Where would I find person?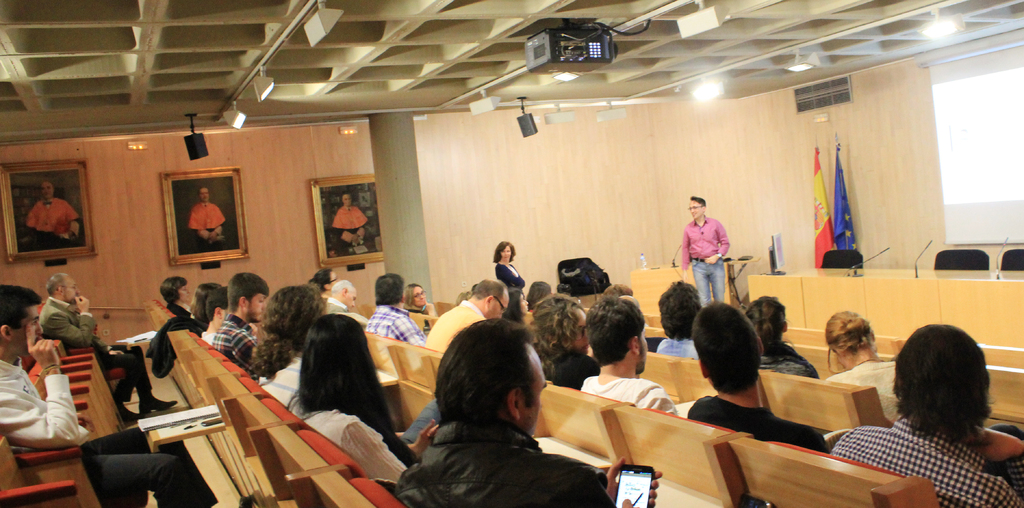
At 23/181/85/247.
